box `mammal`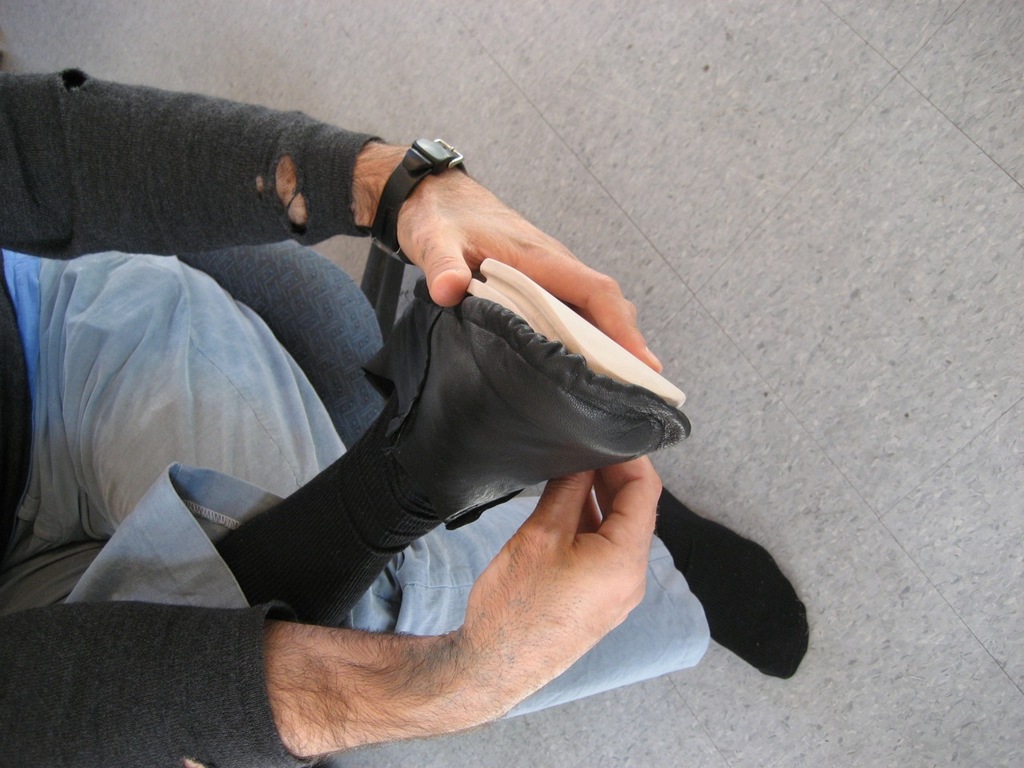
(0, 62, 818, 767)
